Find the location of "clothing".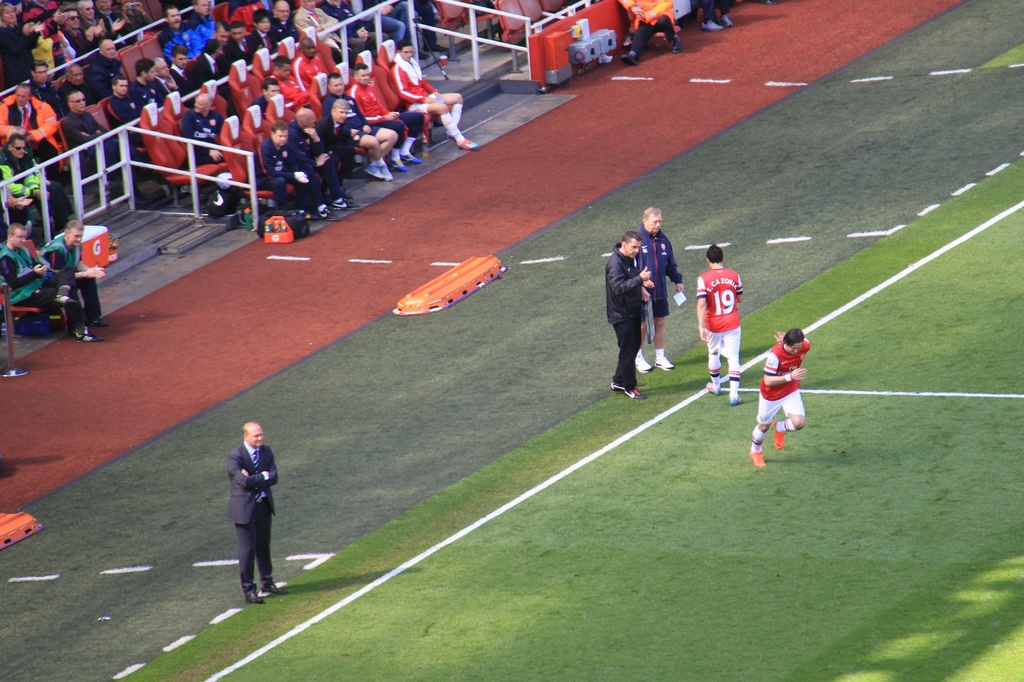
Location: box(275, 20, 297, 44).
